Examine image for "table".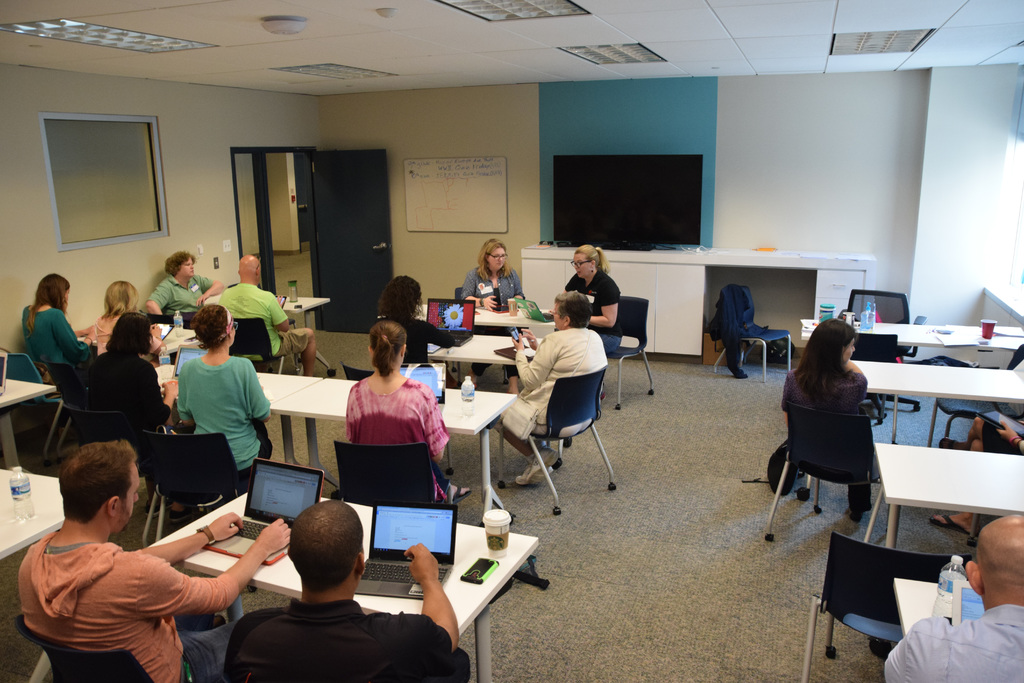
Examination result: box=[269, 378, 522, 527].
